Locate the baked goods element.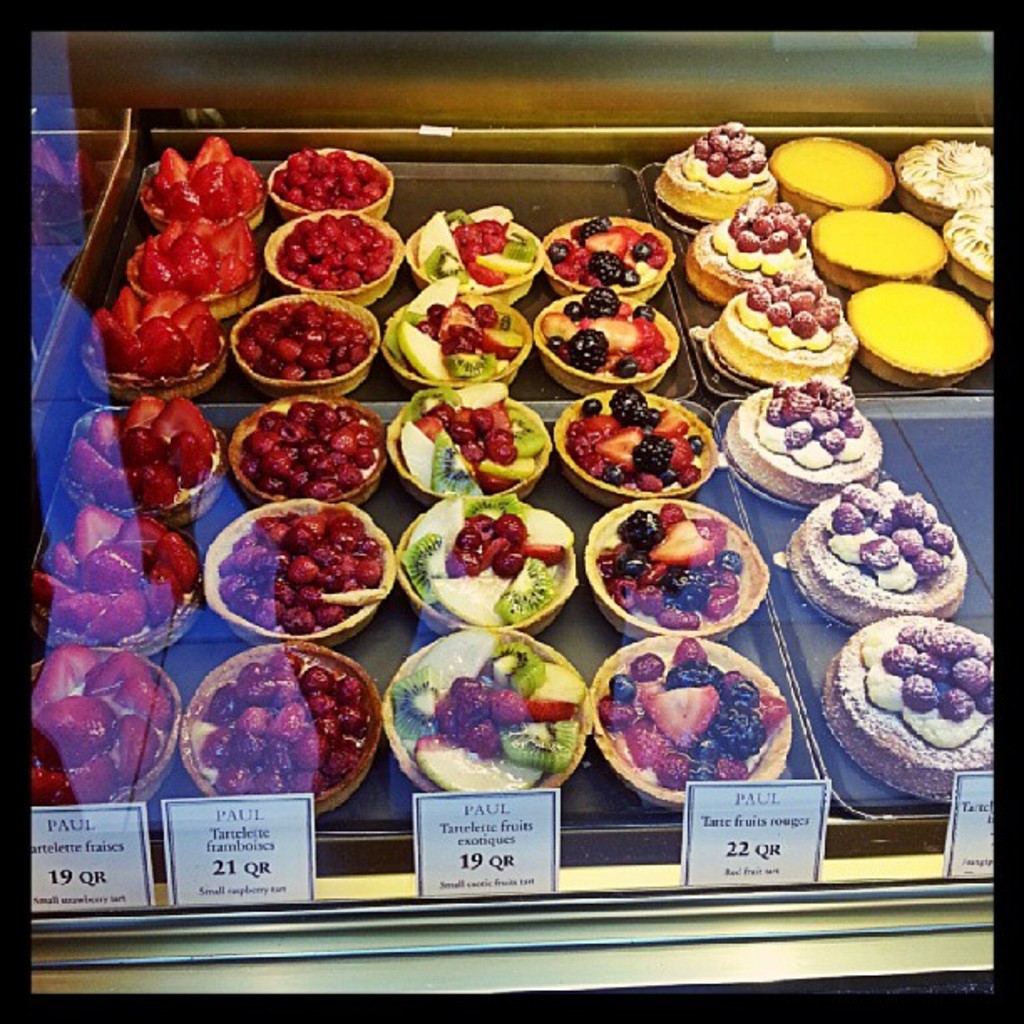
Element bbox: {"left": 942, "top": 207, "right": 996, "bottom": 296}.
